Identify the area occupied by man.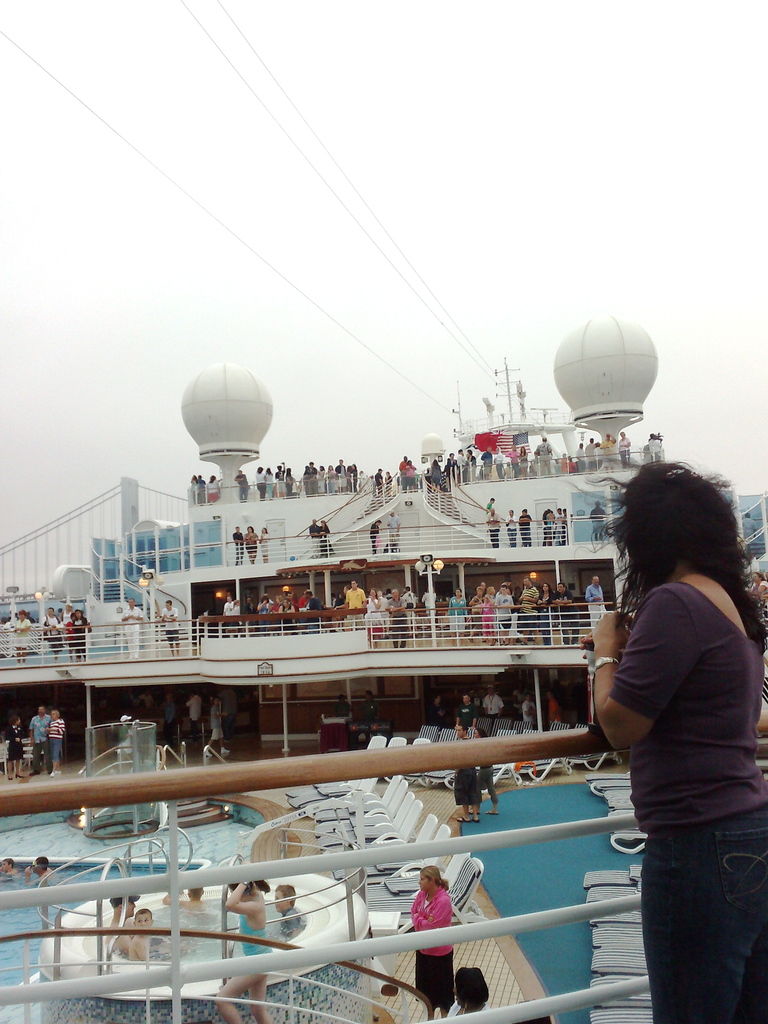
Area: bbox=(433, 694, 449, 729).
